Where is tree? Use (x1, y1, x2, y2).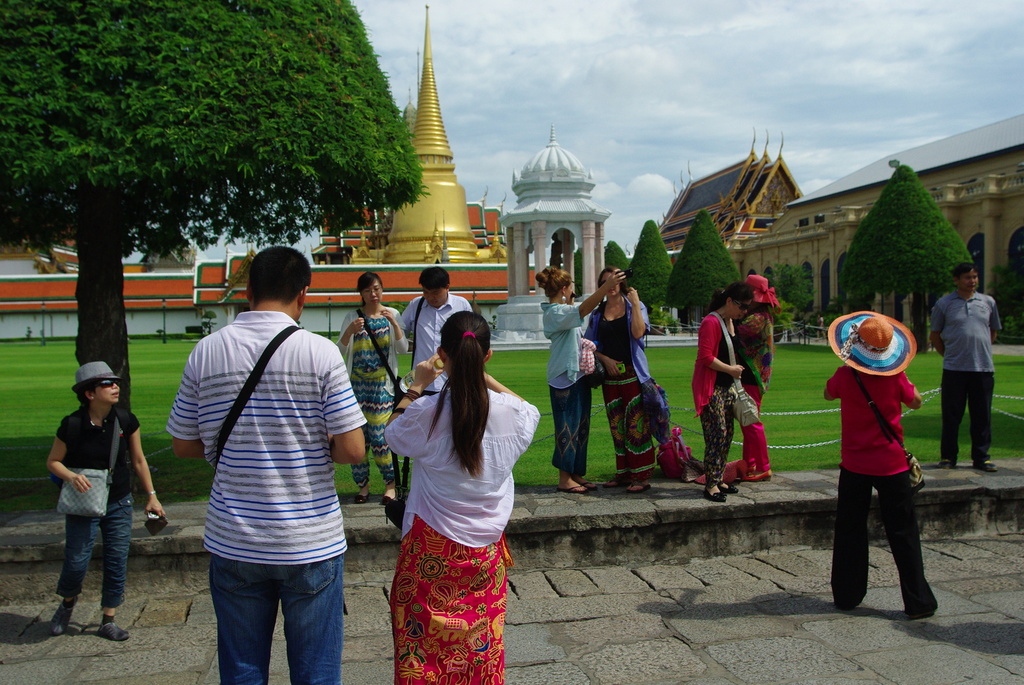
(829, 156, 978, 345).
